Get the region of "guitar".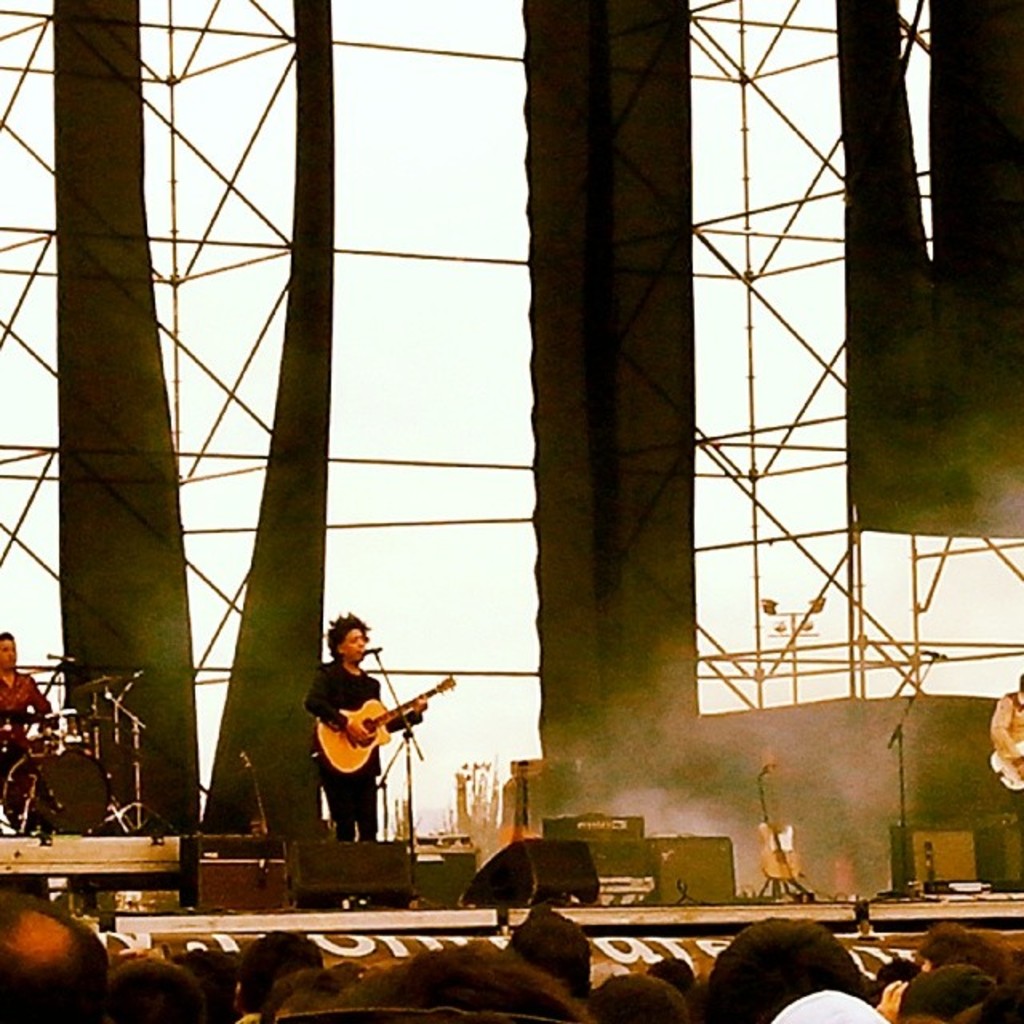
(984,741,1022,794).
